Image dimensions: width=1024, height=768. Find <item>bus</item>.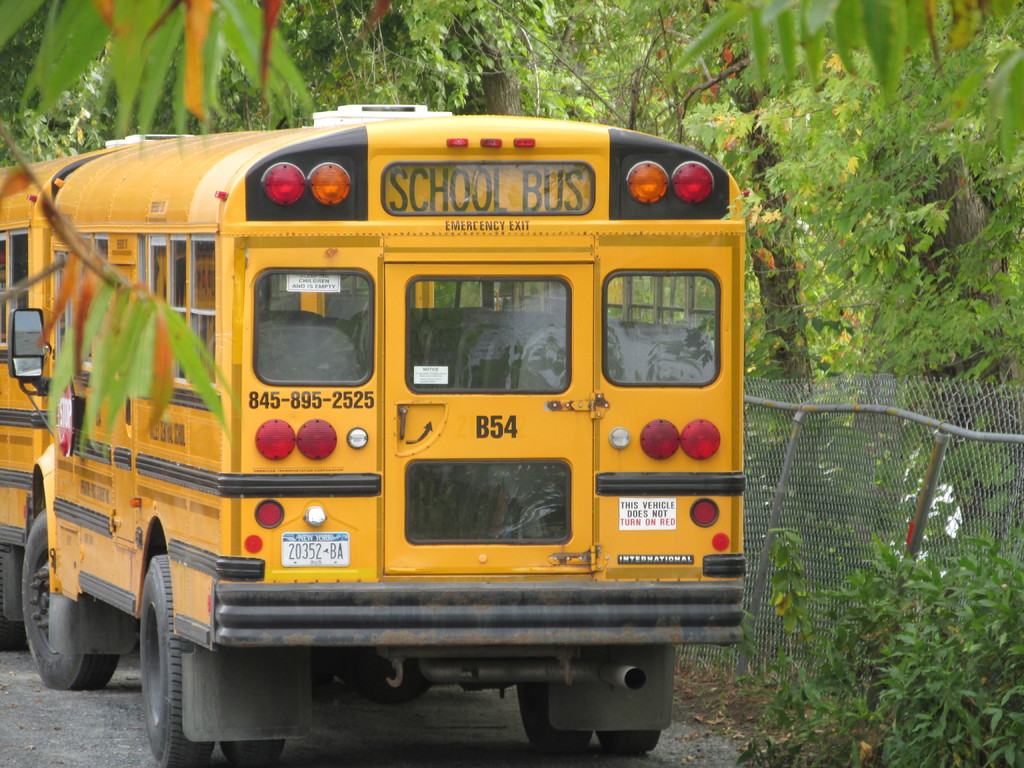
<bbox>10, 104, 750, 767</bbox>.
